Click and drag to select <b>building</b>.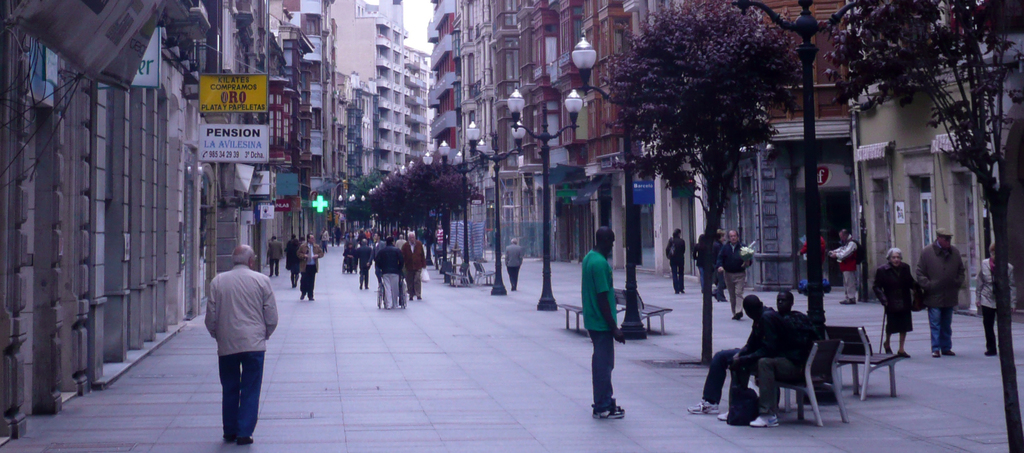
Selection: [left=854, top=58, right=1023, bottom=305].
